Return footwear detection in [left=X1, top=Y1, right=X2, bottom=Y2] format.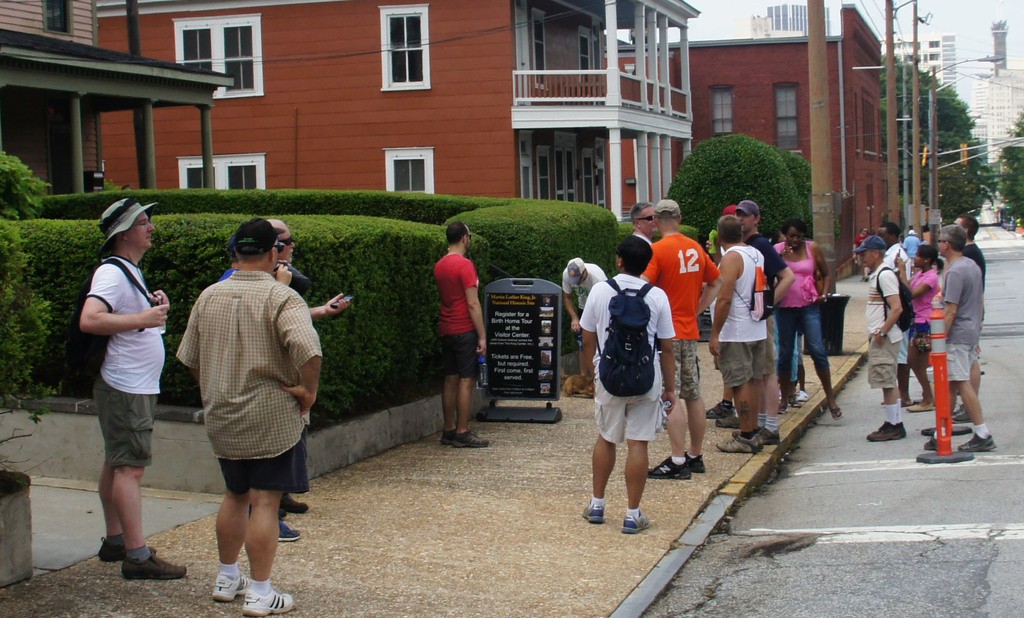
[left=243, top=590, right=293, bottom=614].
